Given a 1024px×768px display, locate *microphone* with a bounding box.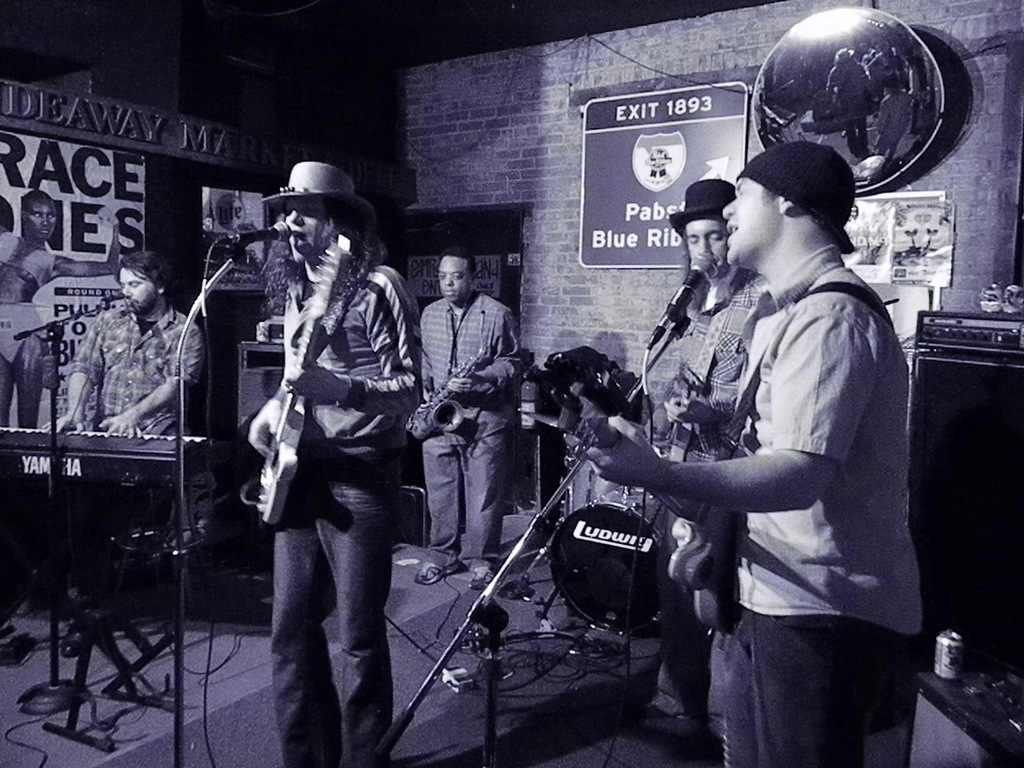
Located: (left=664, top=248, right=723, bottom=333).
